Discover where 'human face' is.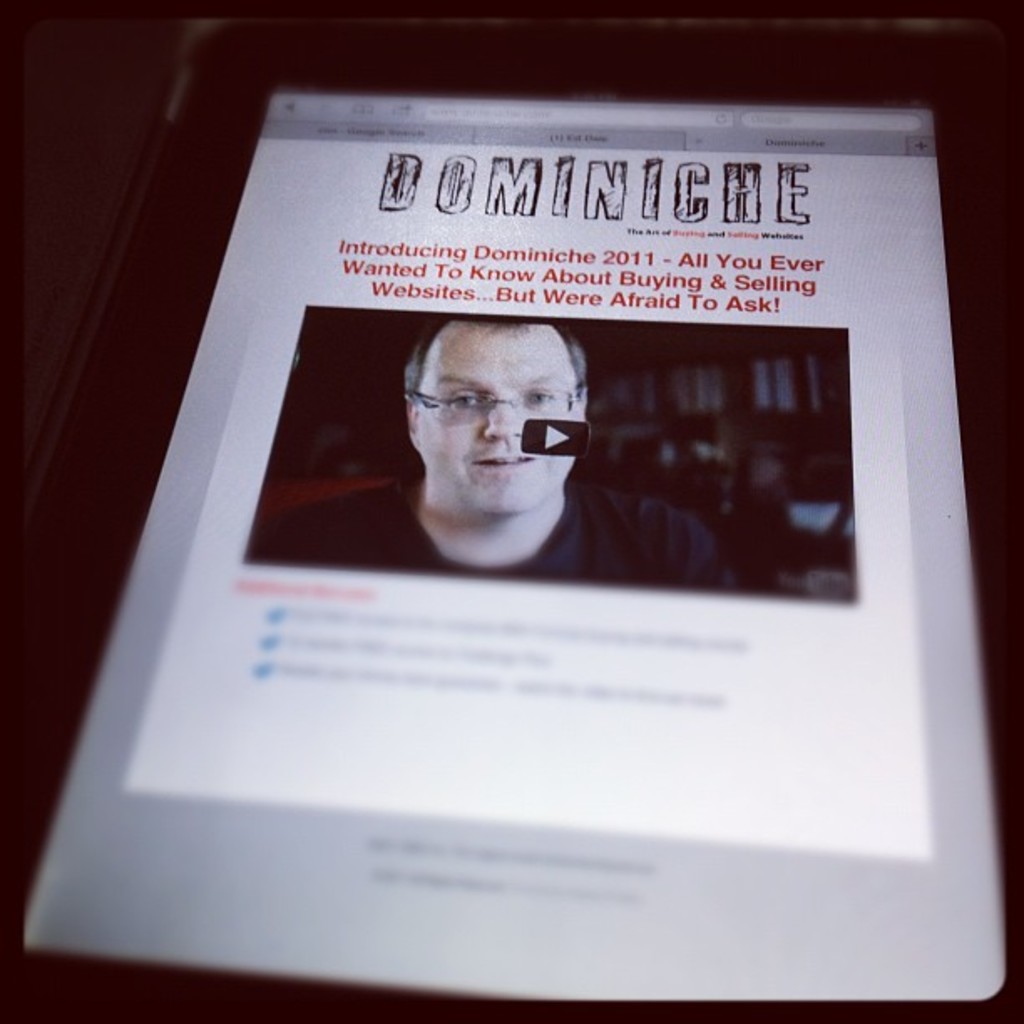
Discovered at select_region(422, 325, 577, 510).
